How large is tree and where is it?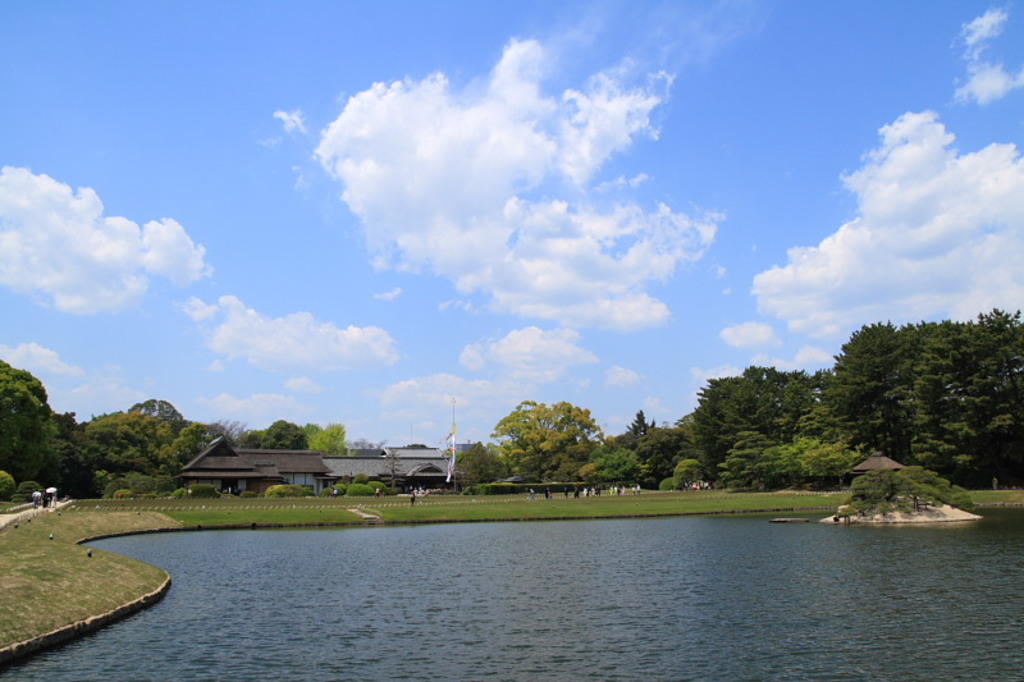
Bounding box: 4,464,19,504.
